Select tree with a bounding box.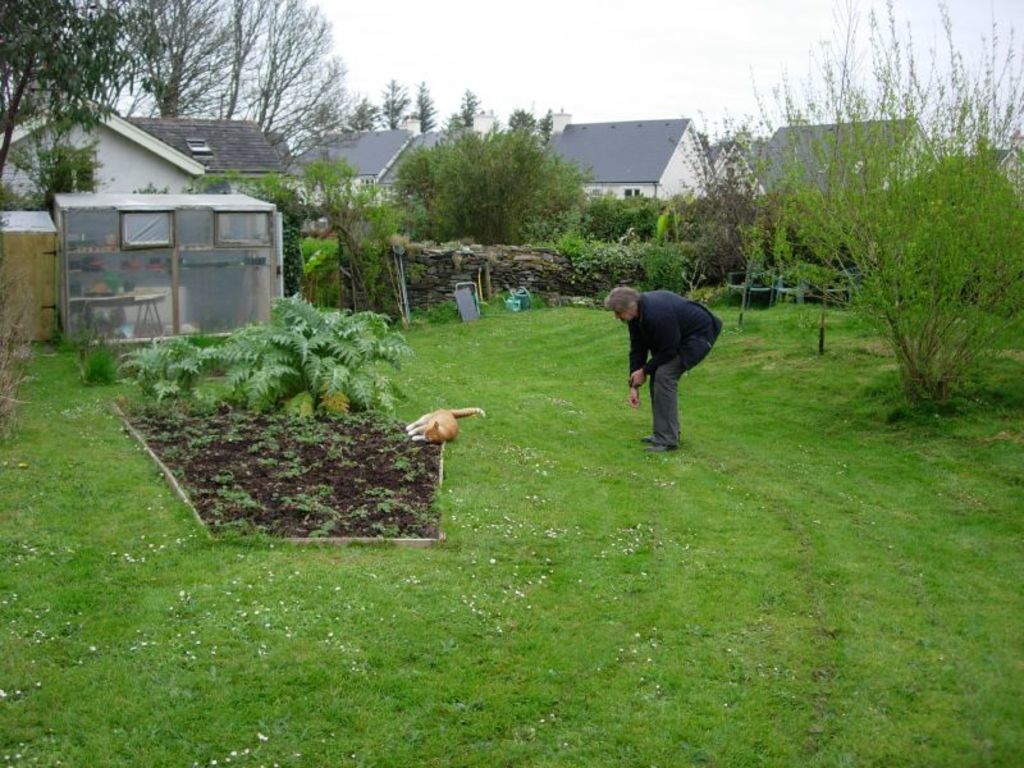
x1=388, y1=148, x2=462, y2=242.
